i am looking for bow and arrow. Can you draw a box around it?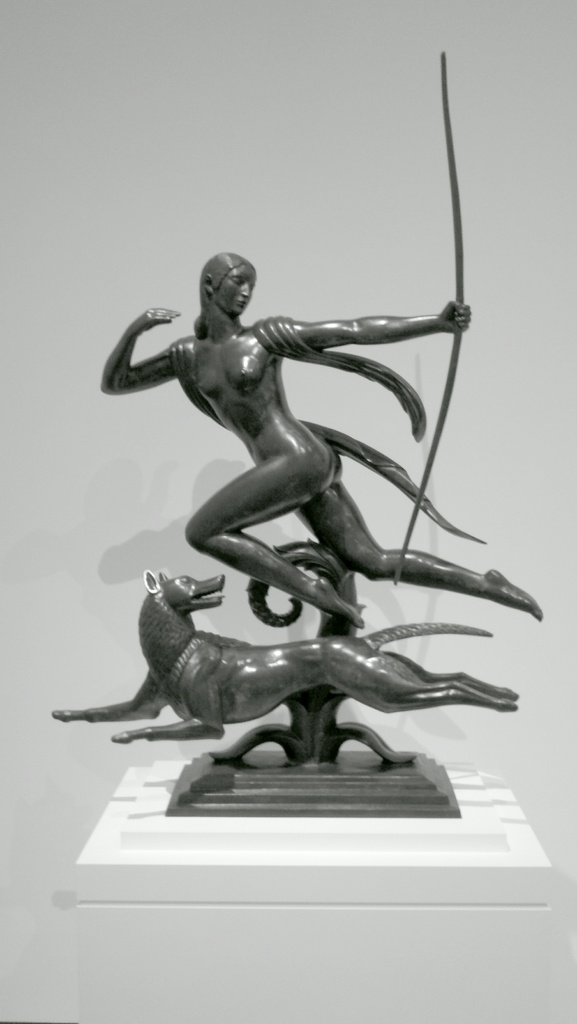
Sure, the bounding box is (left=389, top=50, right=461, bottom=586).
